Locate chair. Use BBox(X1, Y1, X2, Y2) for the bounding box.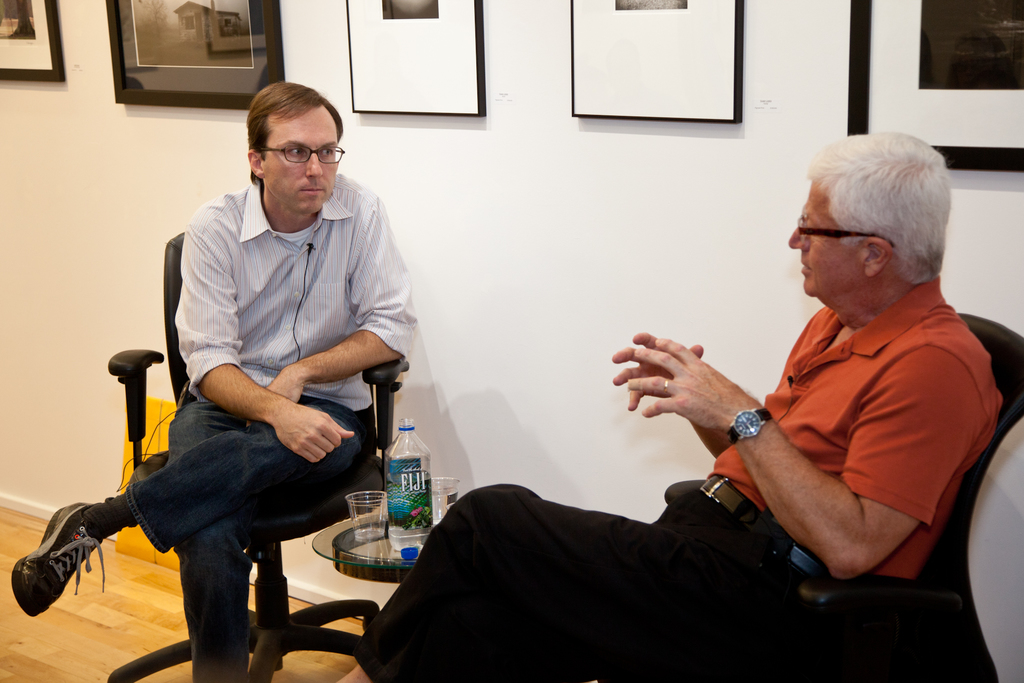
BBox(600, 307, 1023, 682).
